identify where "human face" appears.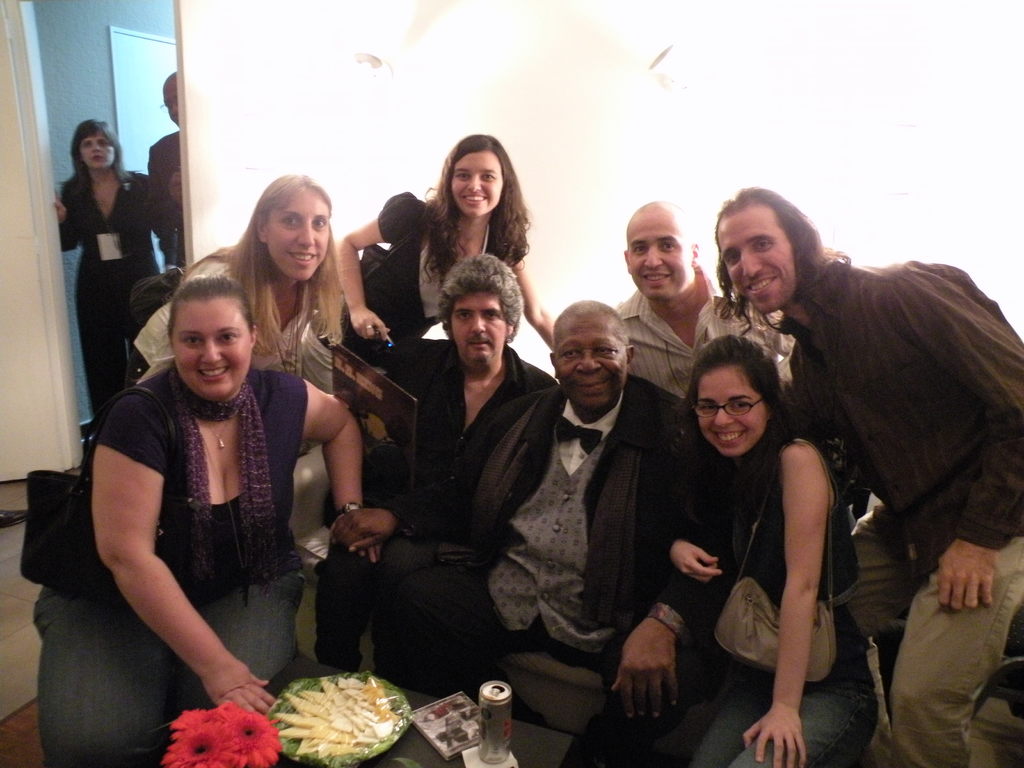
Appears at (x1=173, y1=300, x2=250, y2=399).
